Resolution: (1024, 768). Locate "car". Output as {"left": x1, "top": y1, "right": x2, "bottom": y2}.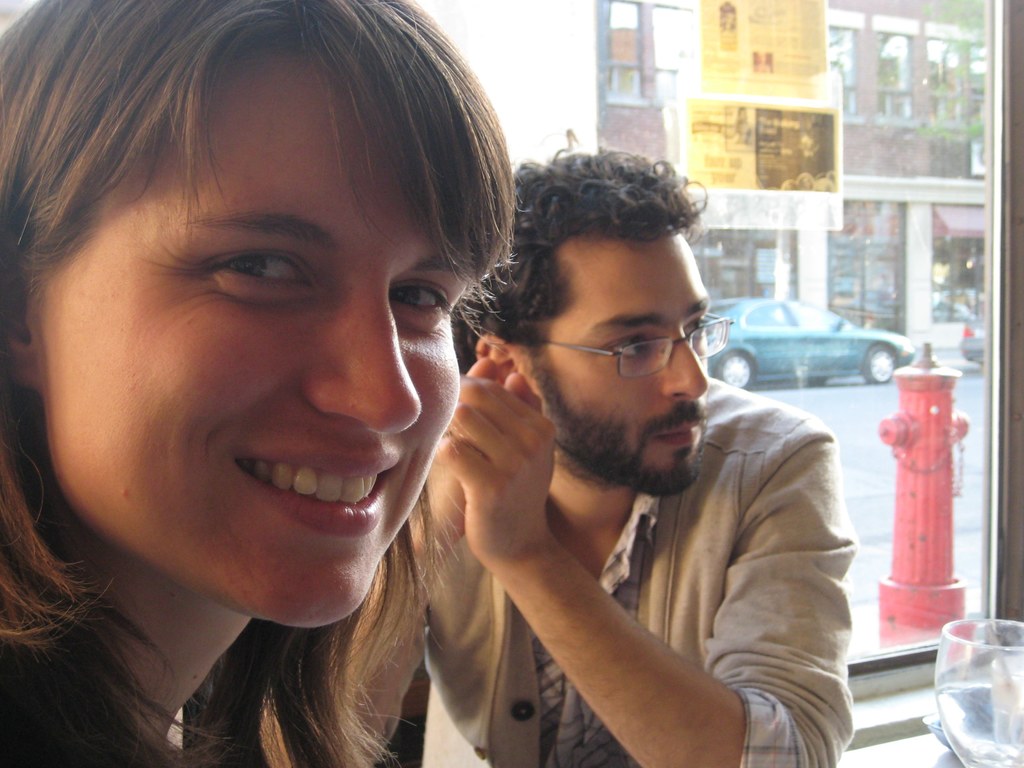
{"left": 707, "top": 296, "right": 920, "bottom": 385}.
